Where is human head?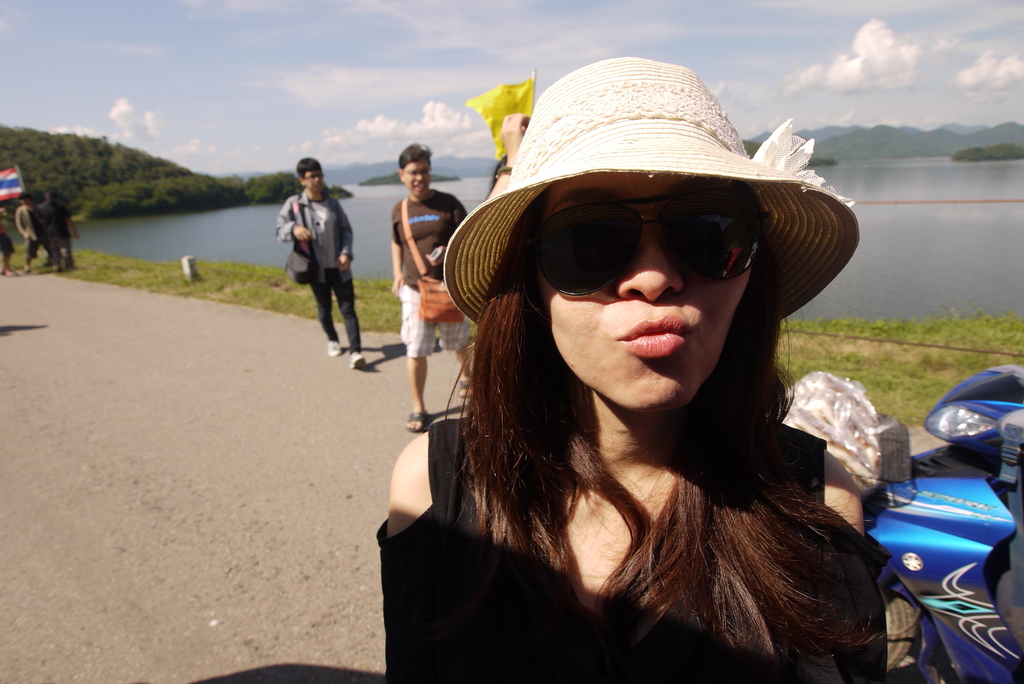
(513, 76, 760, 414).
